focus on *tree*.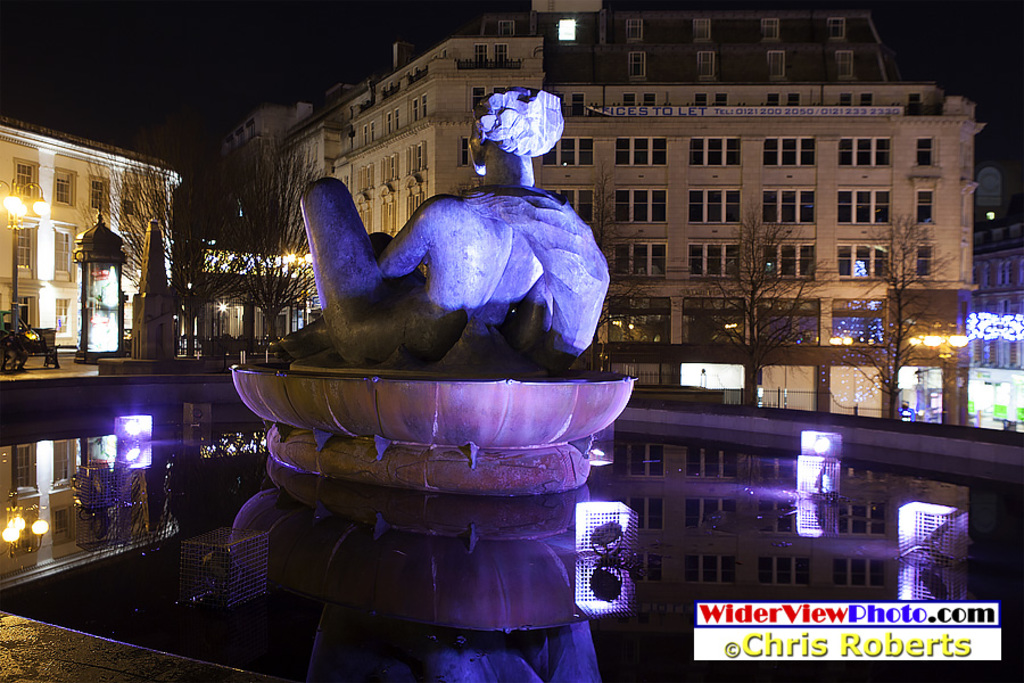
Focused at (x1=835, y1=212, x2=953, y2=425).
